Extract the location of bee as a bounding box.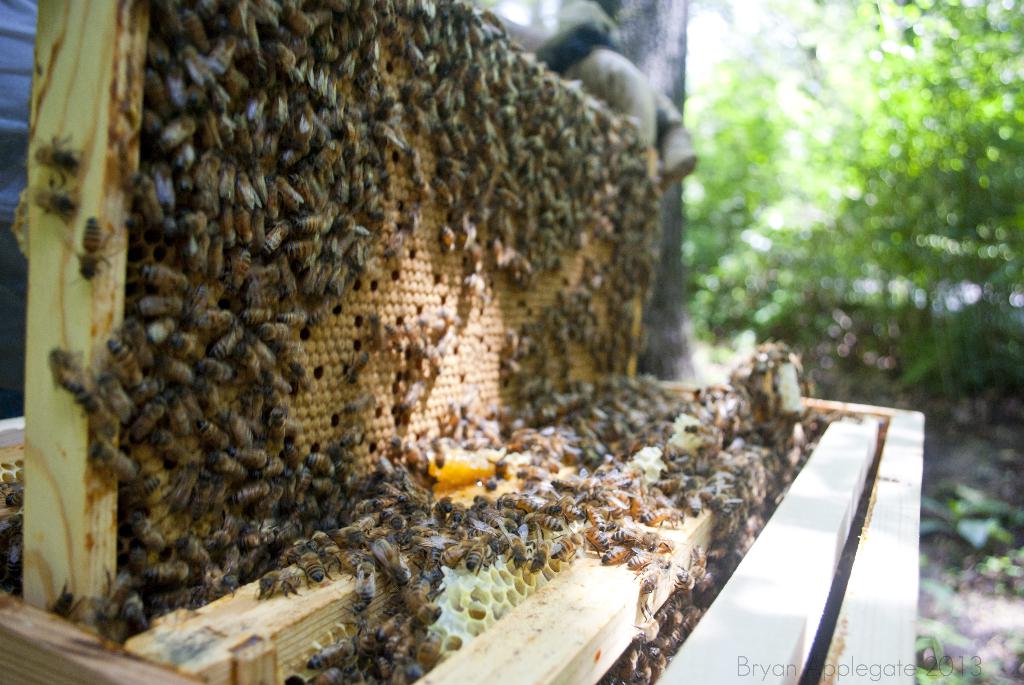
rect(233, 243, 244, 295).
